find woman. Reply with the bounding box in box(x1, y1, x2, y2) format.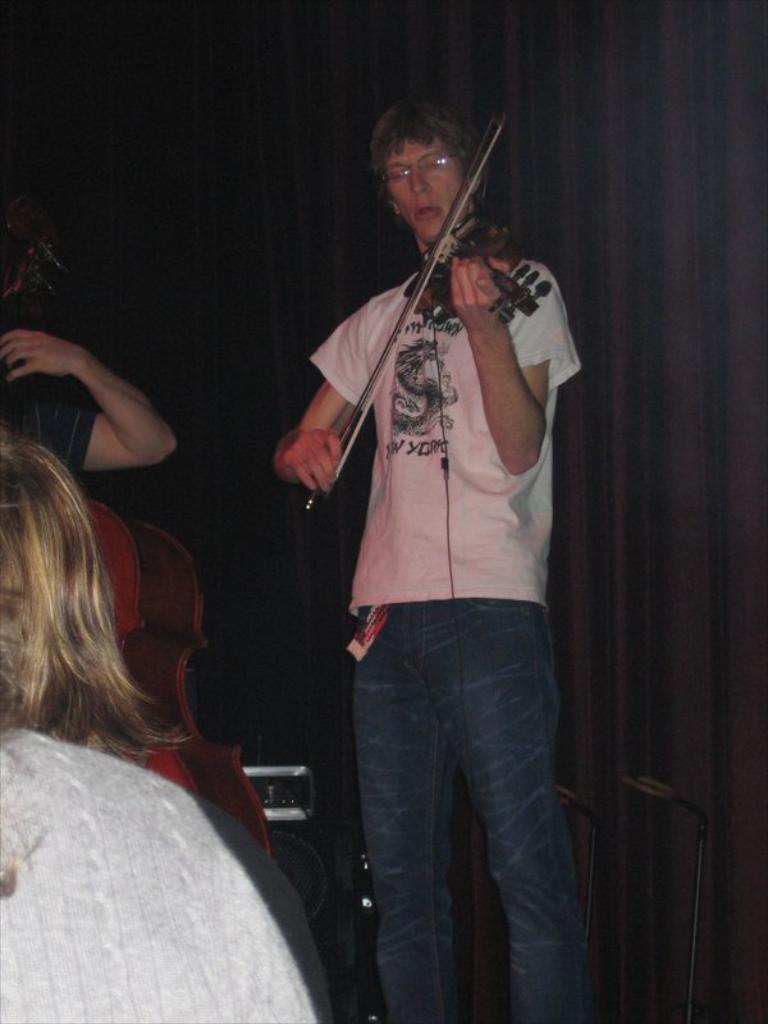
box(0, 433, 334, 1023).
